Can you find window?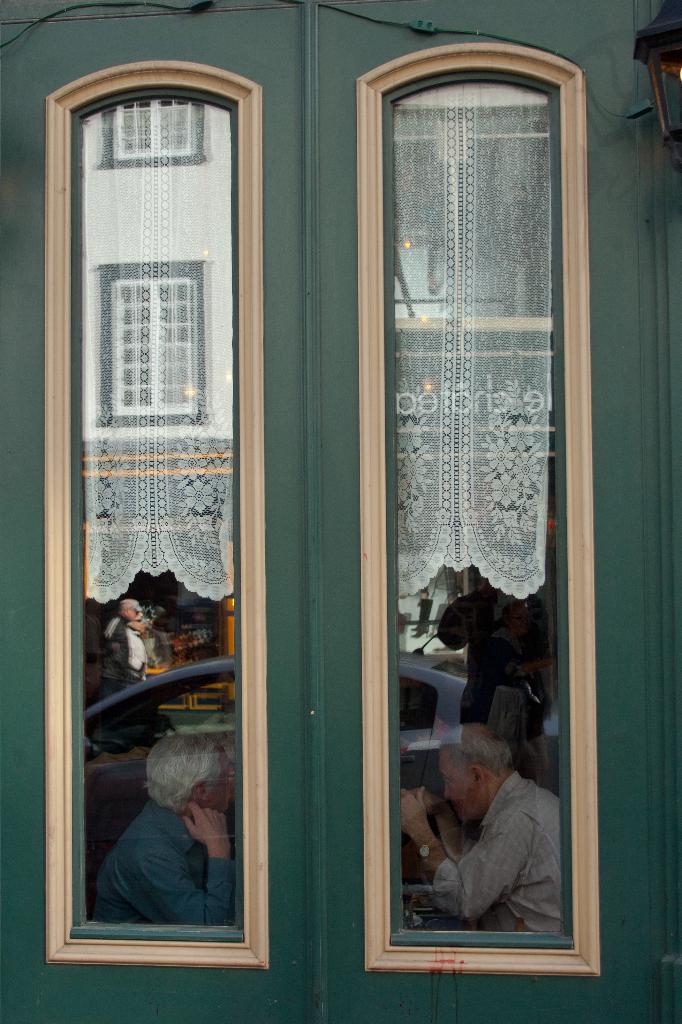
Yes, bounding box: 40/58/274/984.
